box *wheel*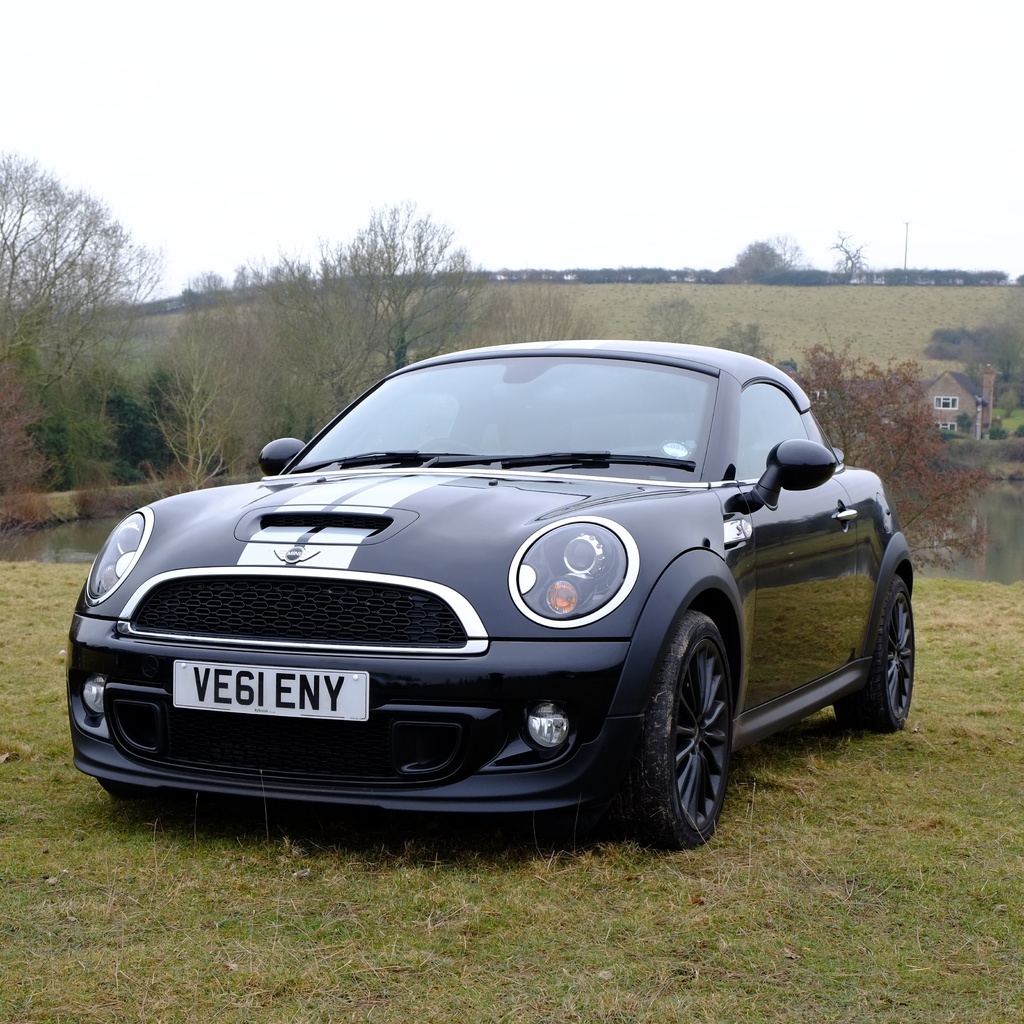
[x1=627, y1=603, x2=738, y2=849]
